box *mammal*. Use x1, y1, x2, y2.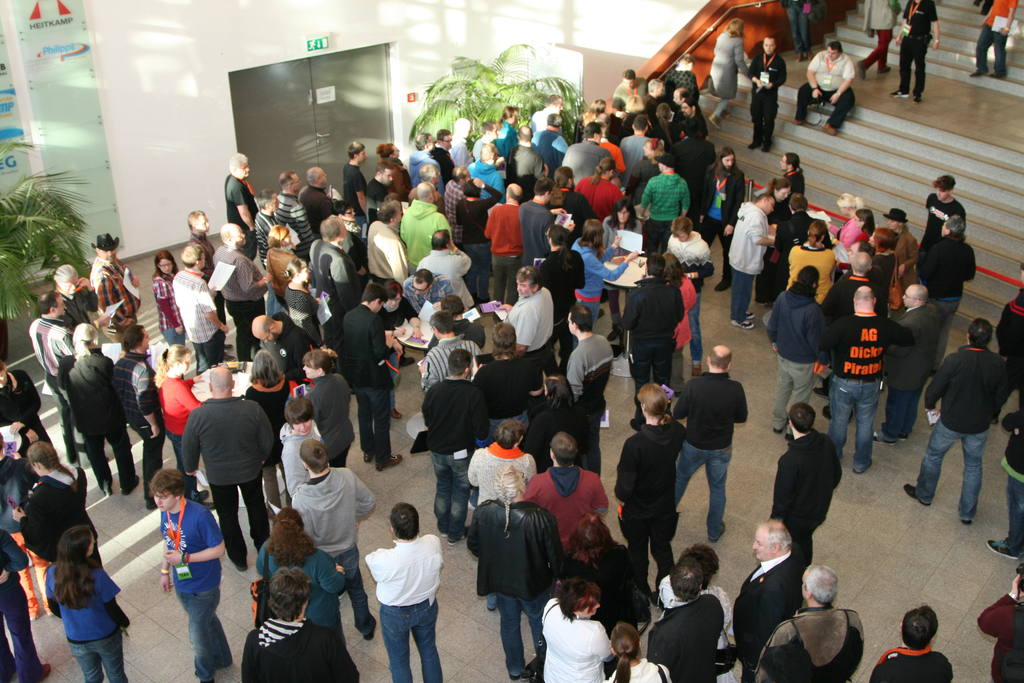
335, 195, 360, 229.
